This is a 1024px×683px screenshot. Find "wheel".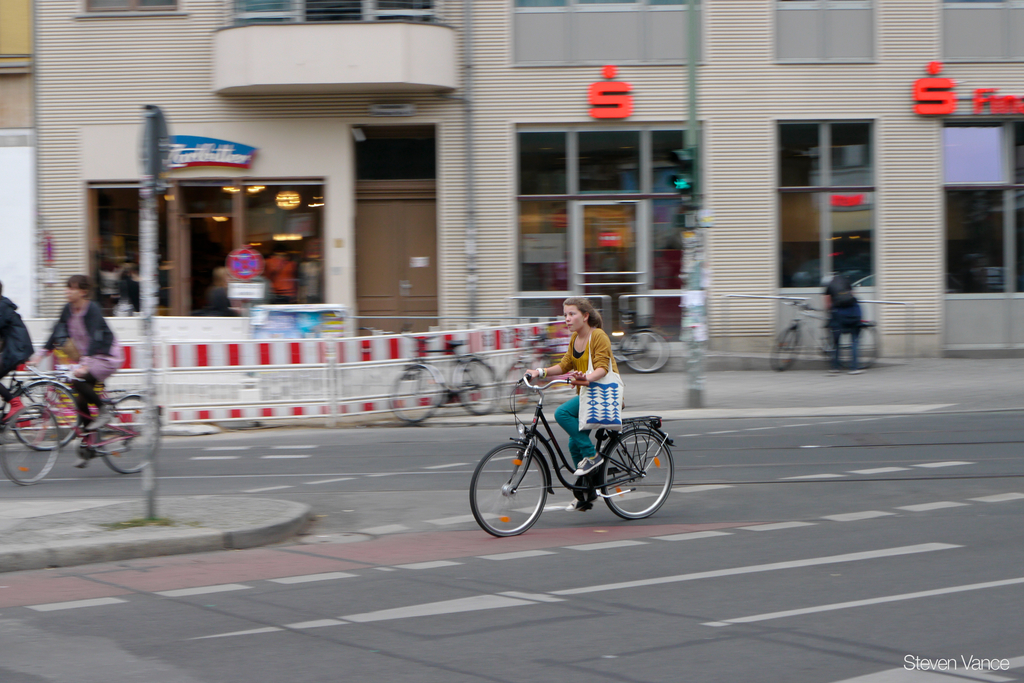
Bounding box: (left=101, top=397, right=166, bottom=471).
